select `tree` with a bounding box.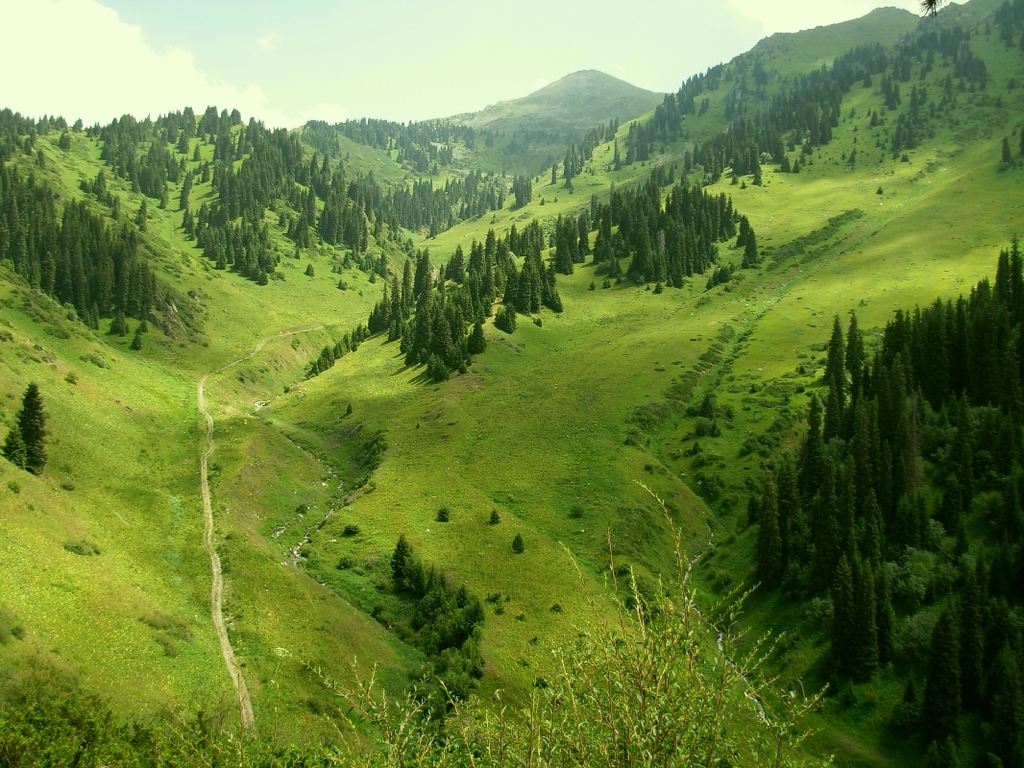
<region>999, 133, 1015, 166</region>.
